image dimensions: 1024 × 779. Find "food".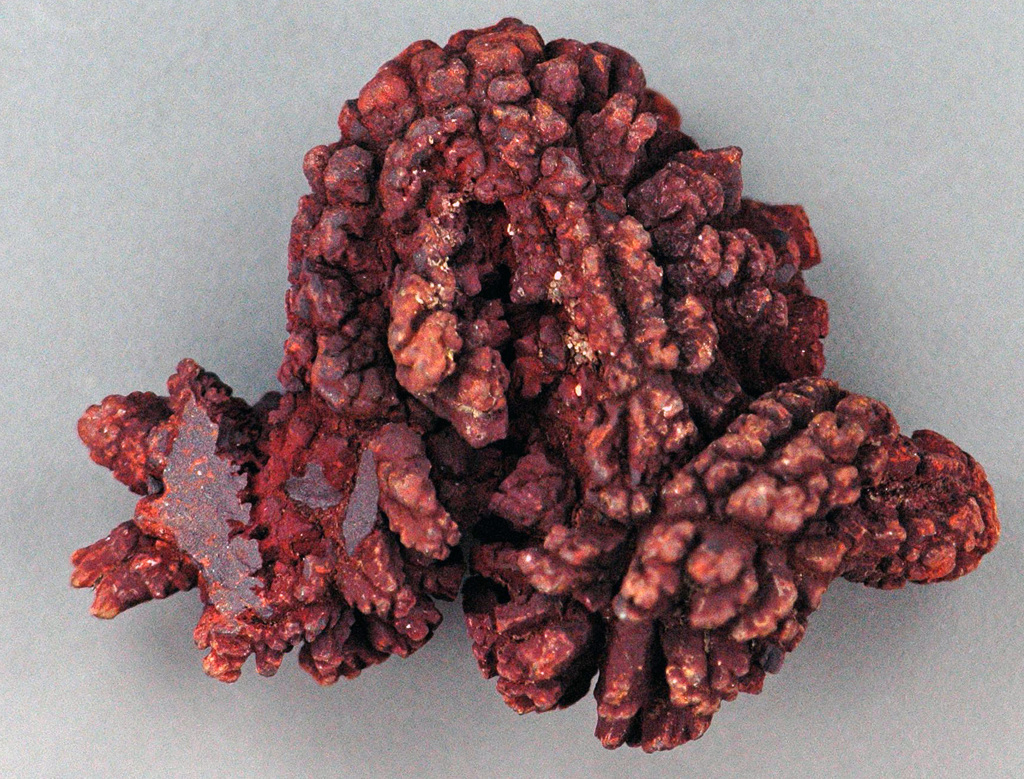
bbox(122, 49, 897, 696).
